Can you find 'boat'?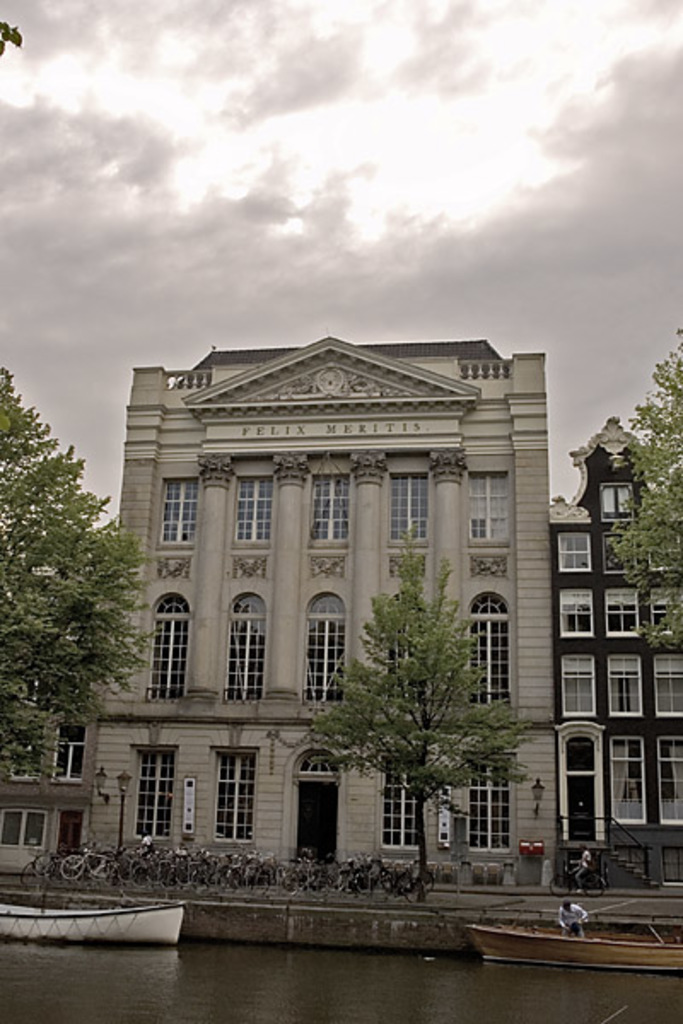
Yes, bounding box: [left=470, top=918, right=681, bottom=968].
